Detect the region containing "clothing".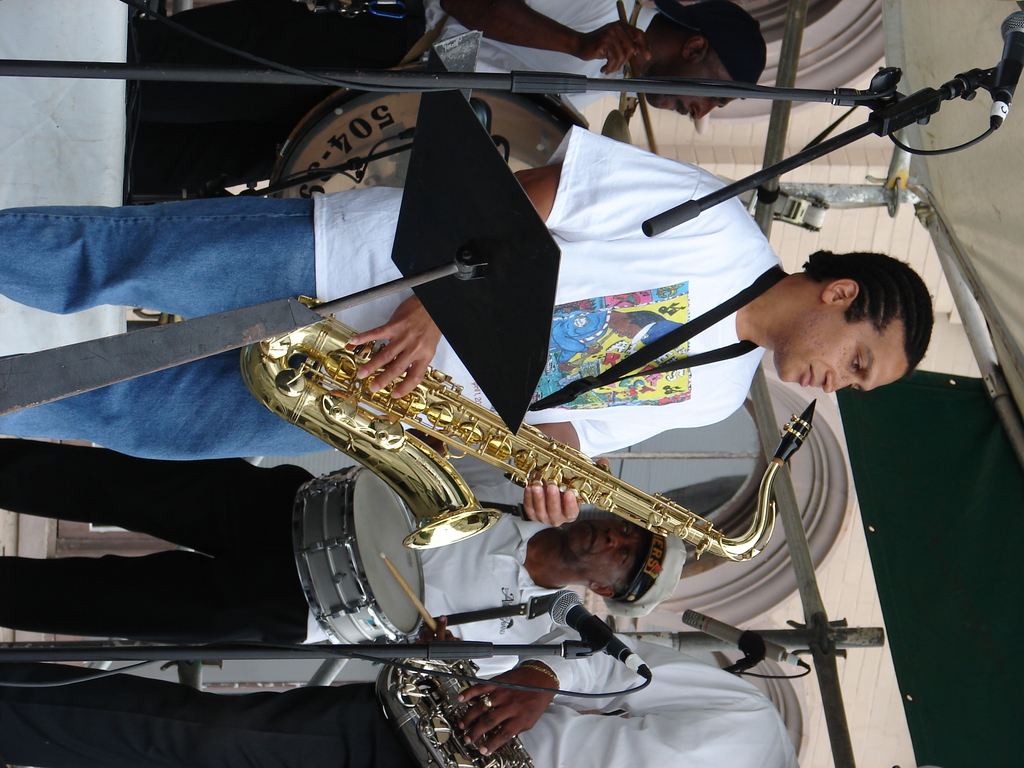
x1=131 y1=0 x2=663 y2=98.
